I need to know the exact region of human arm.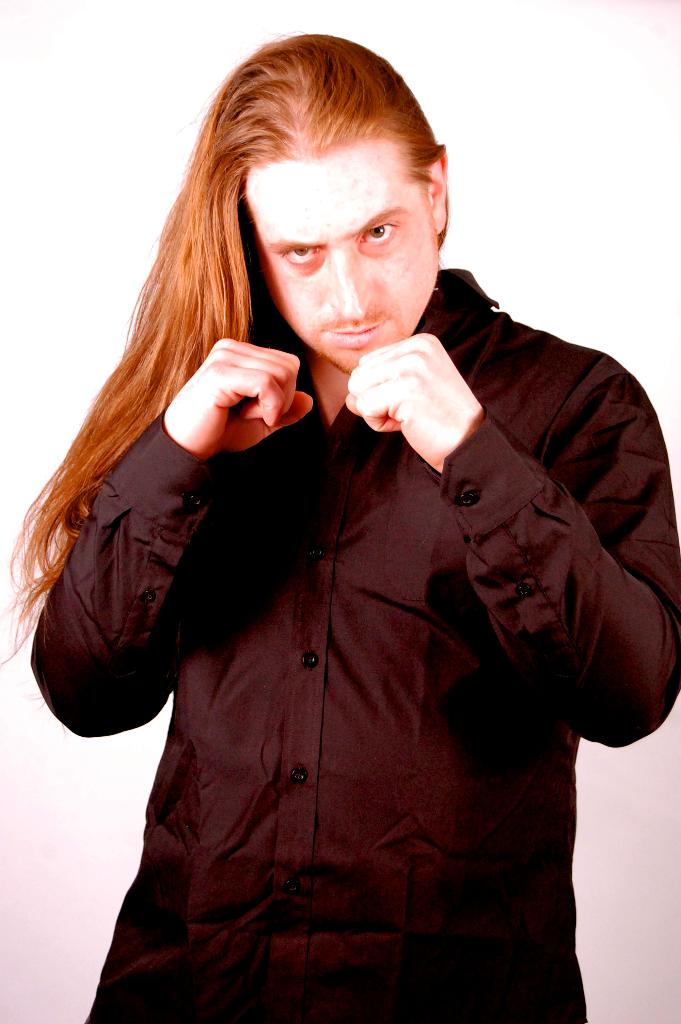
Region: [x1=332, y1=323, x2=680, y2=753].
